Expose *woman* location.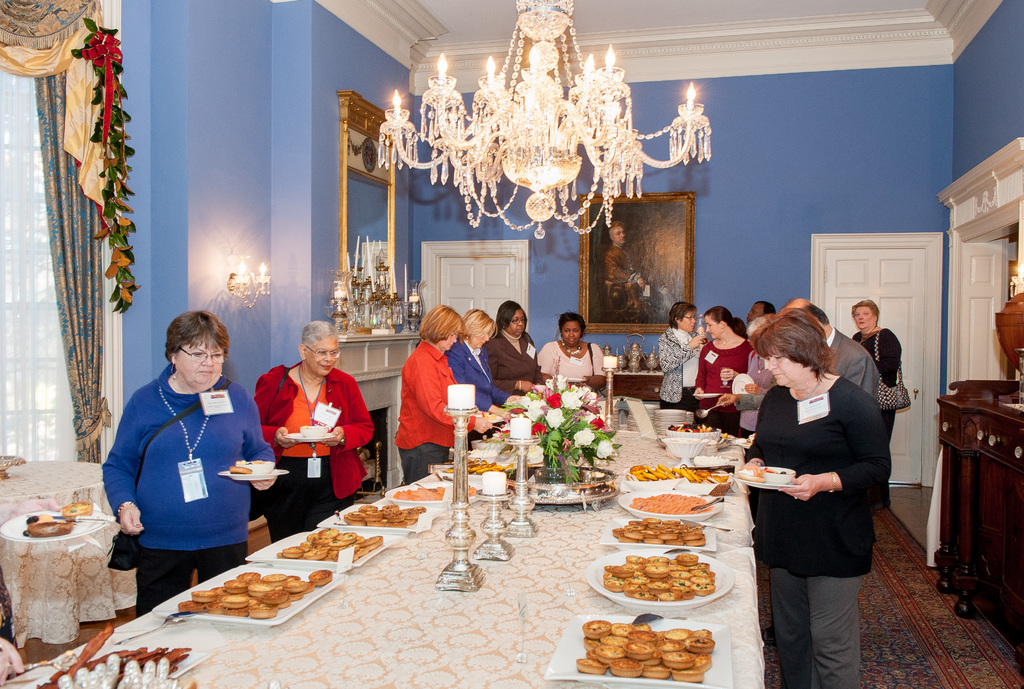
Exposed at (685,304,746,401).
